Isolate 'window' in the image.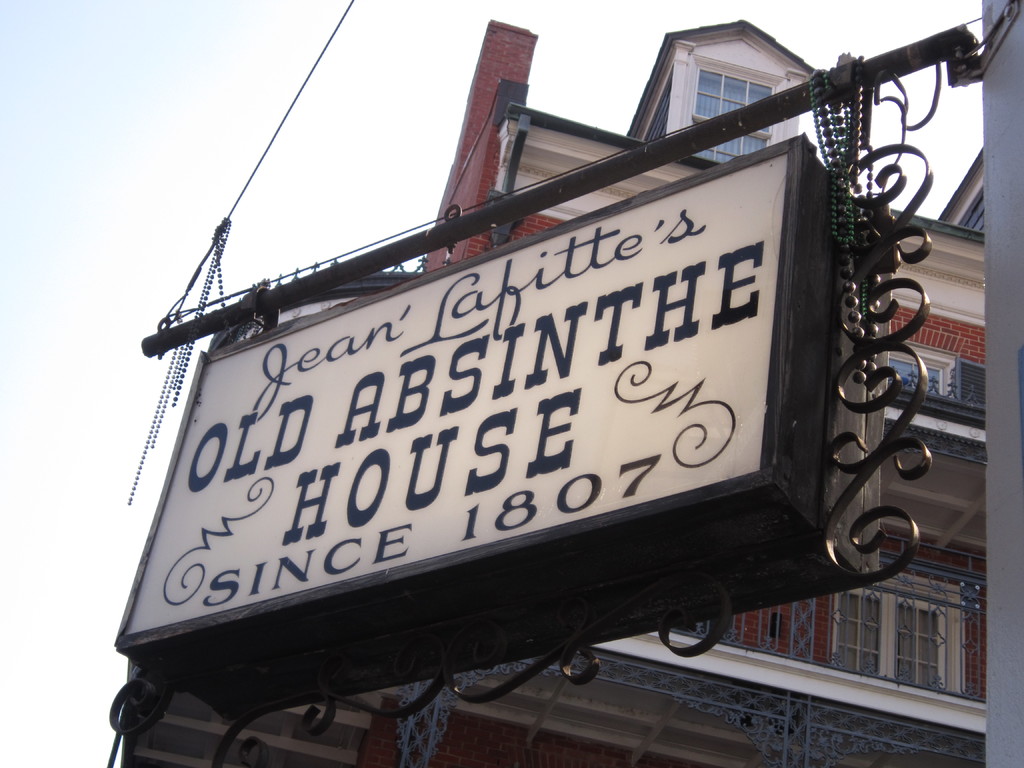
Isolated region: (783,548,979,699).
